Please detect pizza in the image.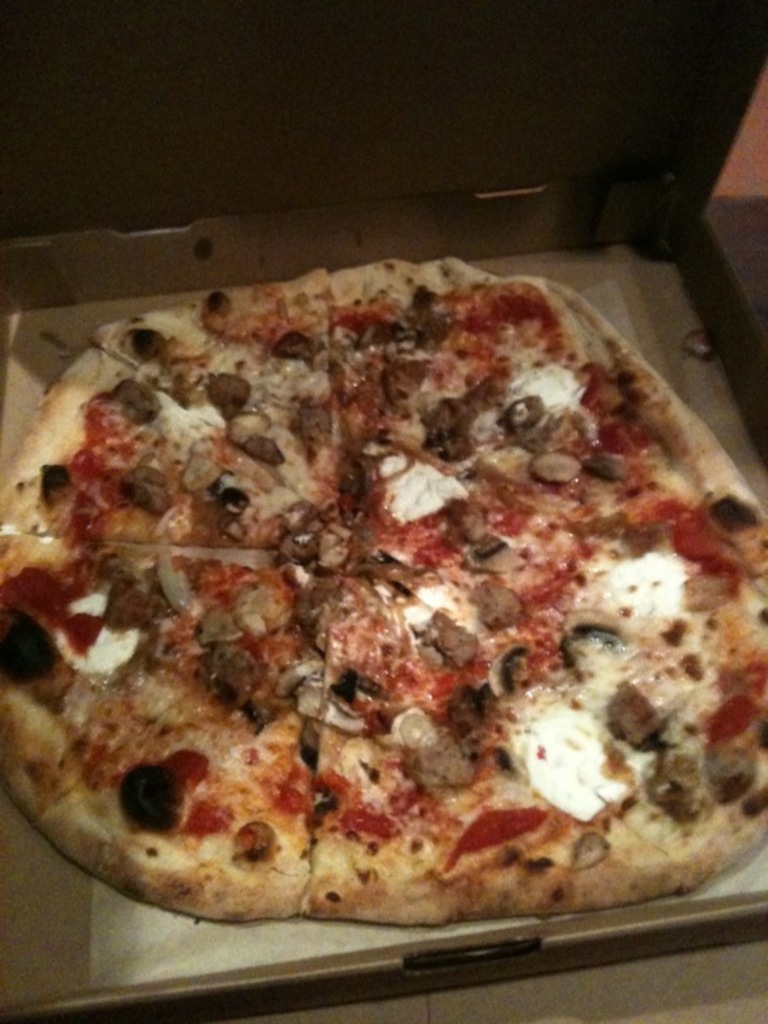
(0, 256, 767, 927).
